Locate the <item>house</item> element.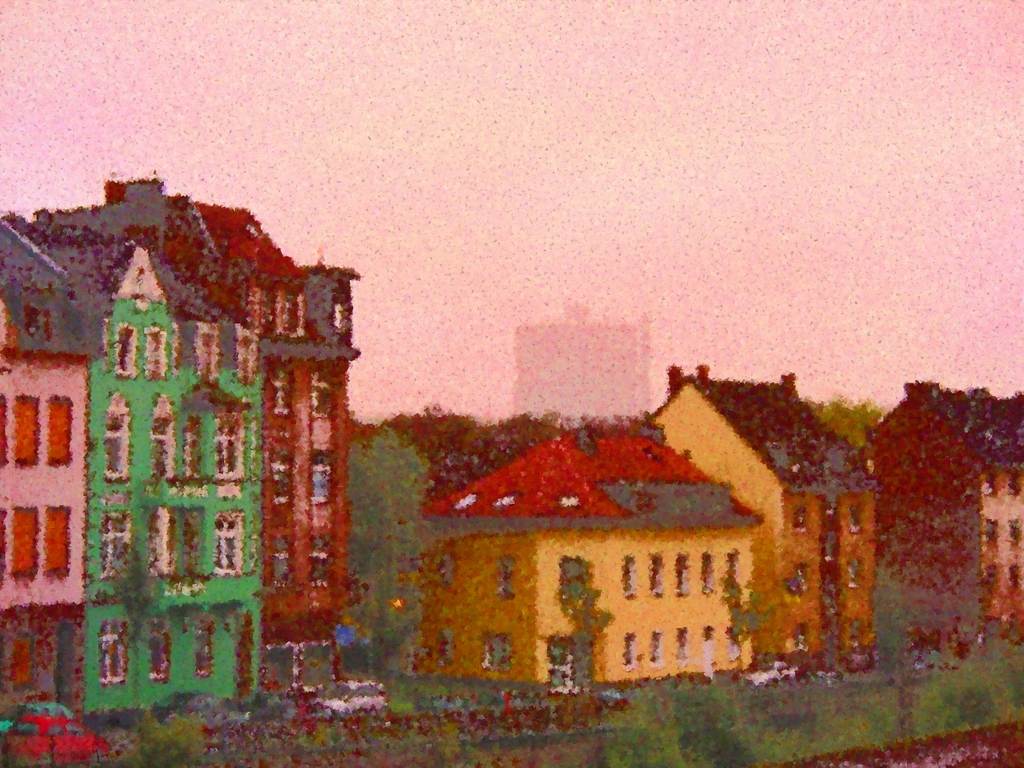
Element bbox: <box>856,381,1023,644</box>.
